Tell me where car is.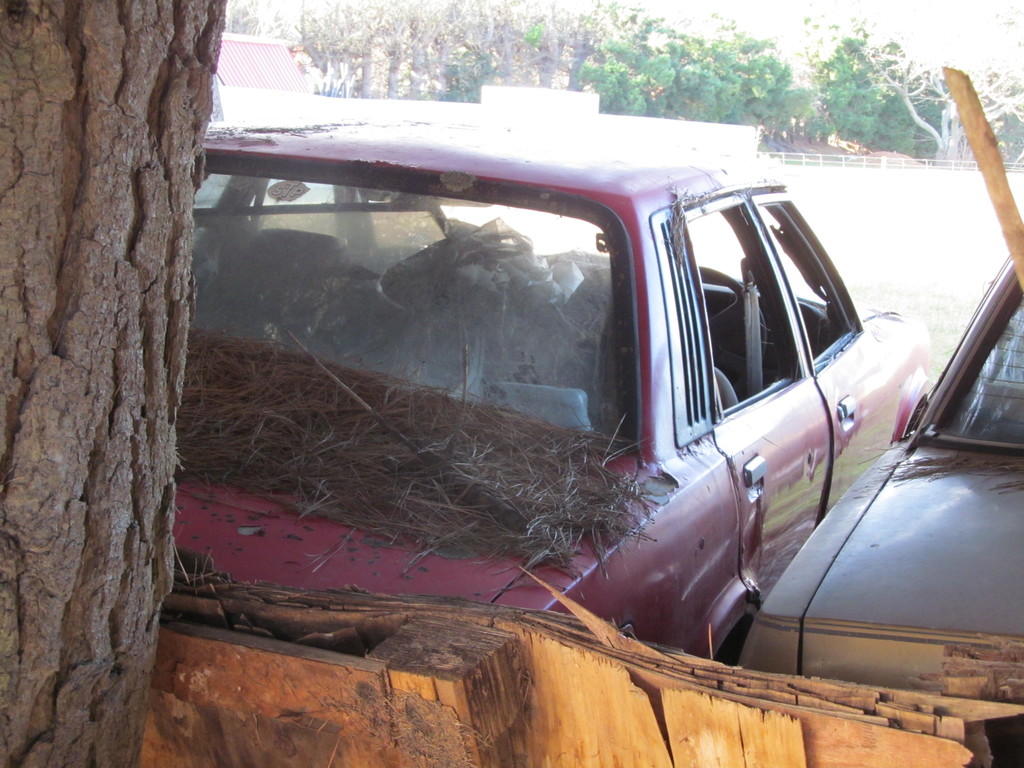
car is at [left=173, top=111, right=934, bottom=666].
